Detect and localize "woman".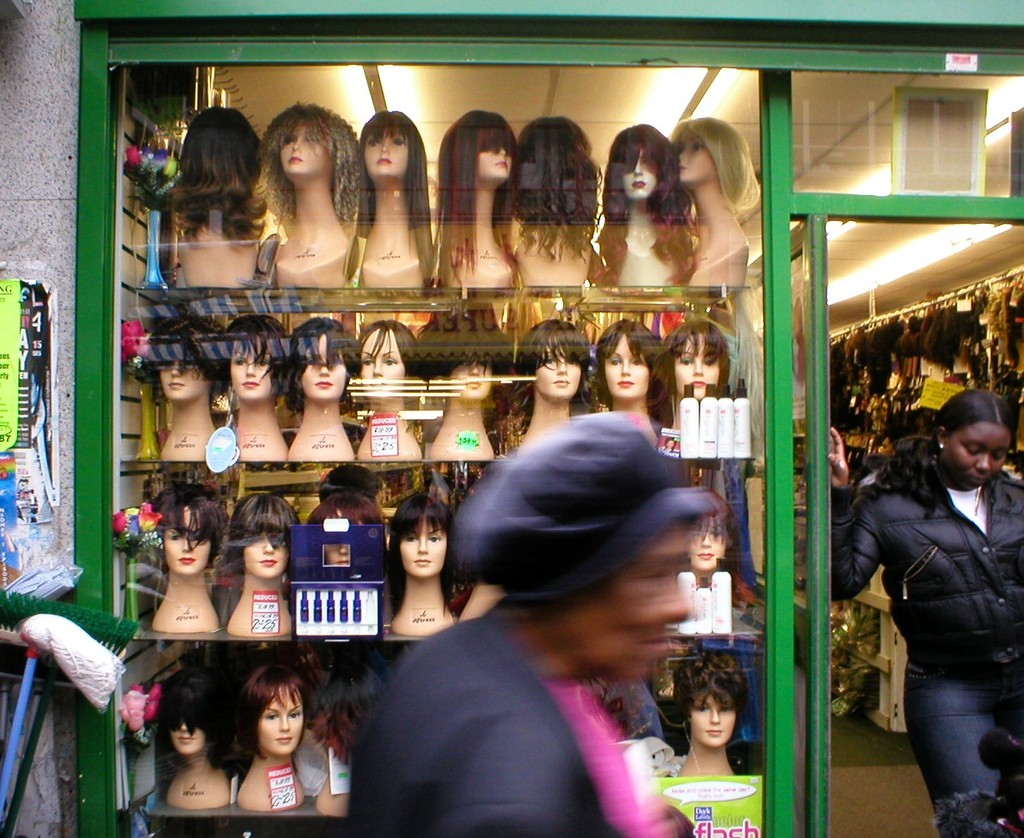
Localized at {"x1": 264, "y1": 86, "x2": 360, "y2": 300}.
